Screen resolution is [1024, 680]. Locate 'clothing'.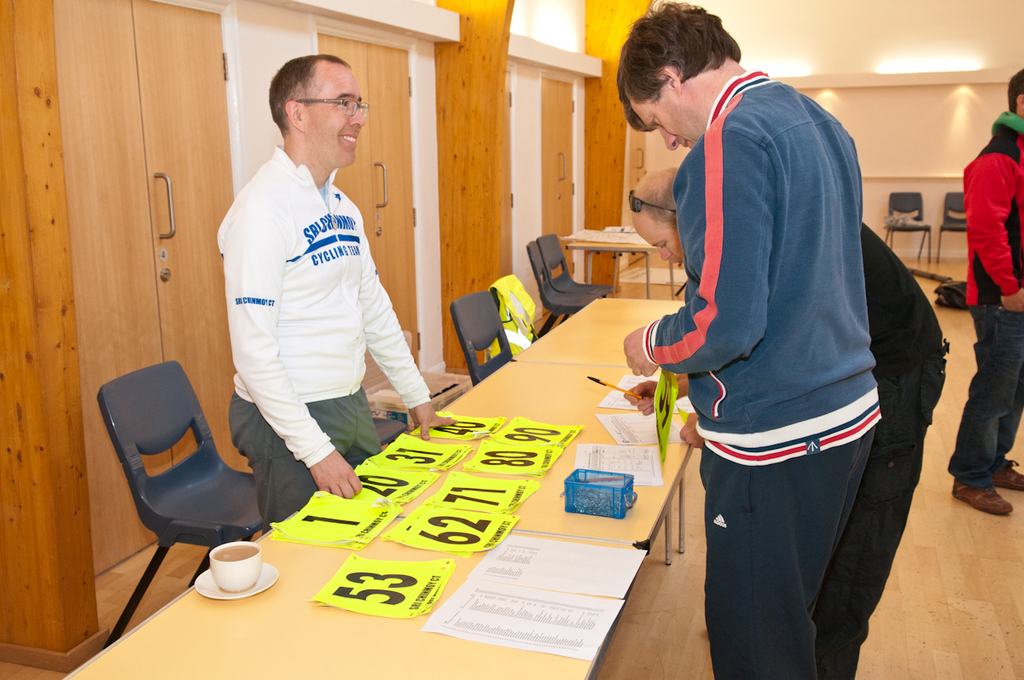
207,108,414,520.
